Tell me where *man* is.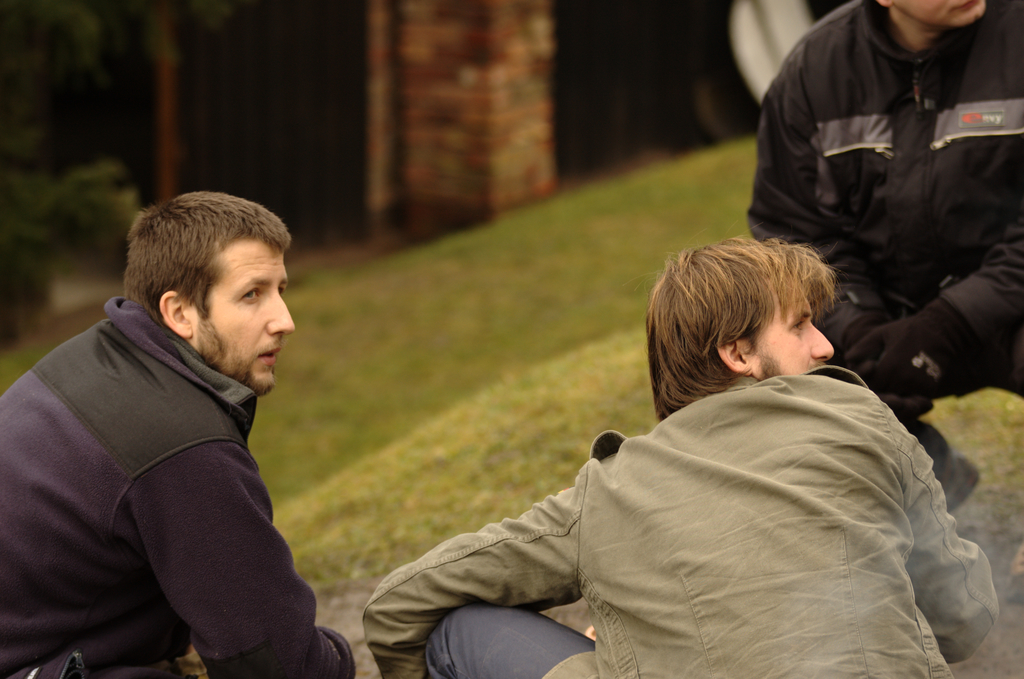
*man* is at (x1=26, y1=167, x2=379, y2=678).
